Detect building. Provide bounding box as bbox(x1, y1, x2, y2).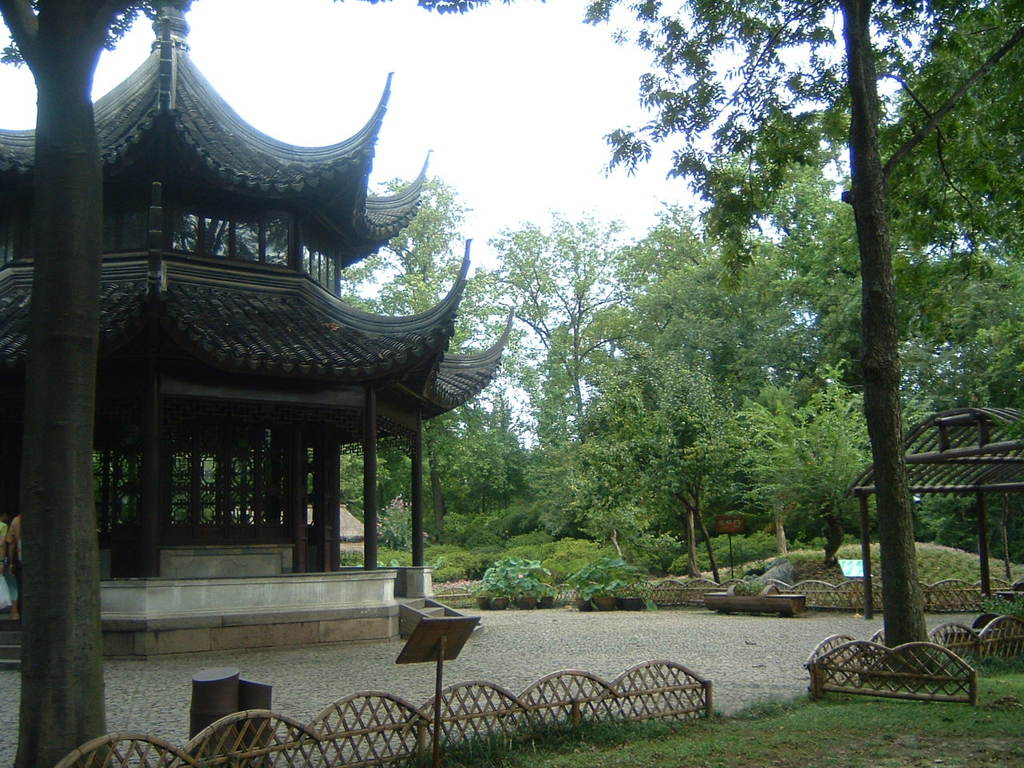
bbox(0, 6, 511, 662).
